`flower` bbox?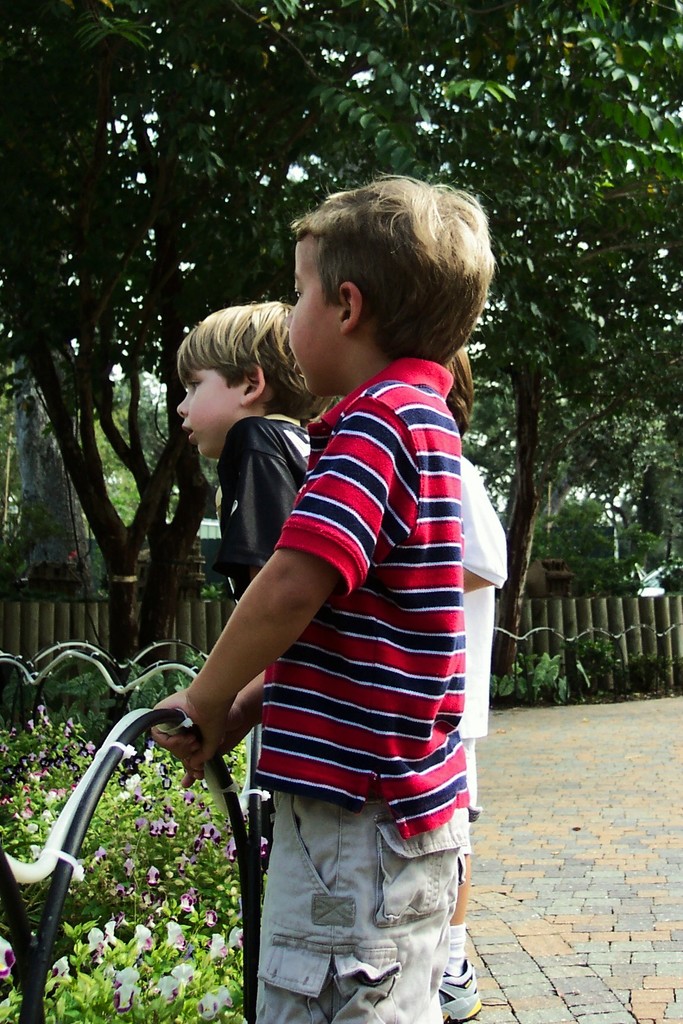
<region>159, 819, 181, 840</region>
